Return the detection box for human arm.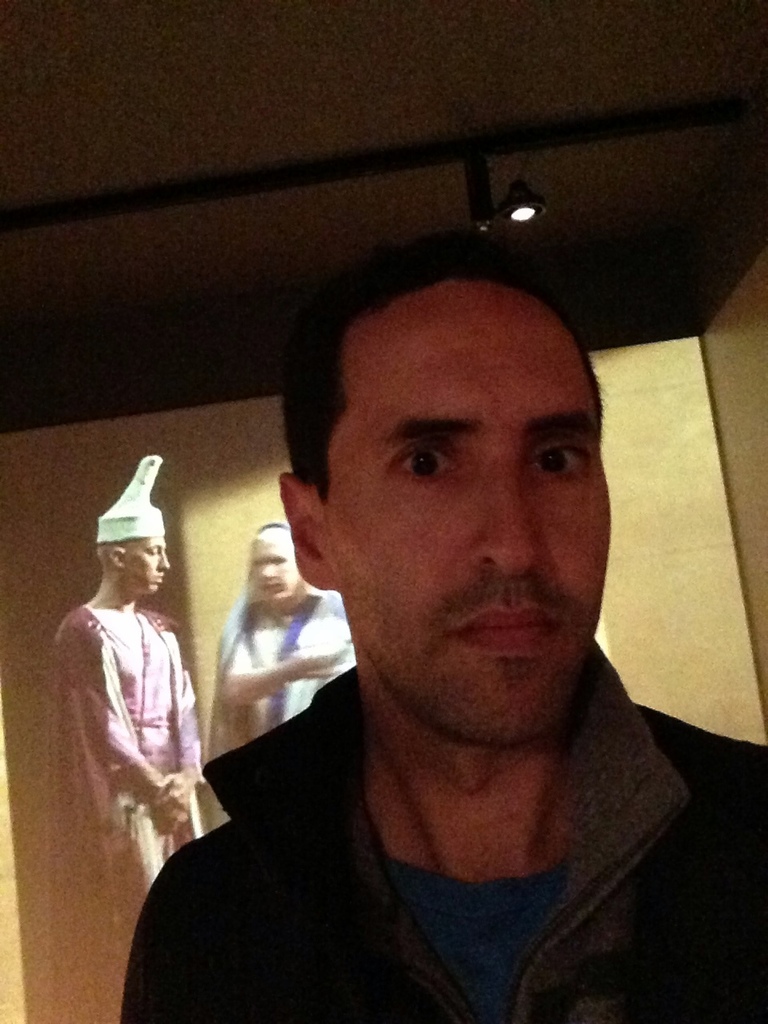
[57,633,204,893].
